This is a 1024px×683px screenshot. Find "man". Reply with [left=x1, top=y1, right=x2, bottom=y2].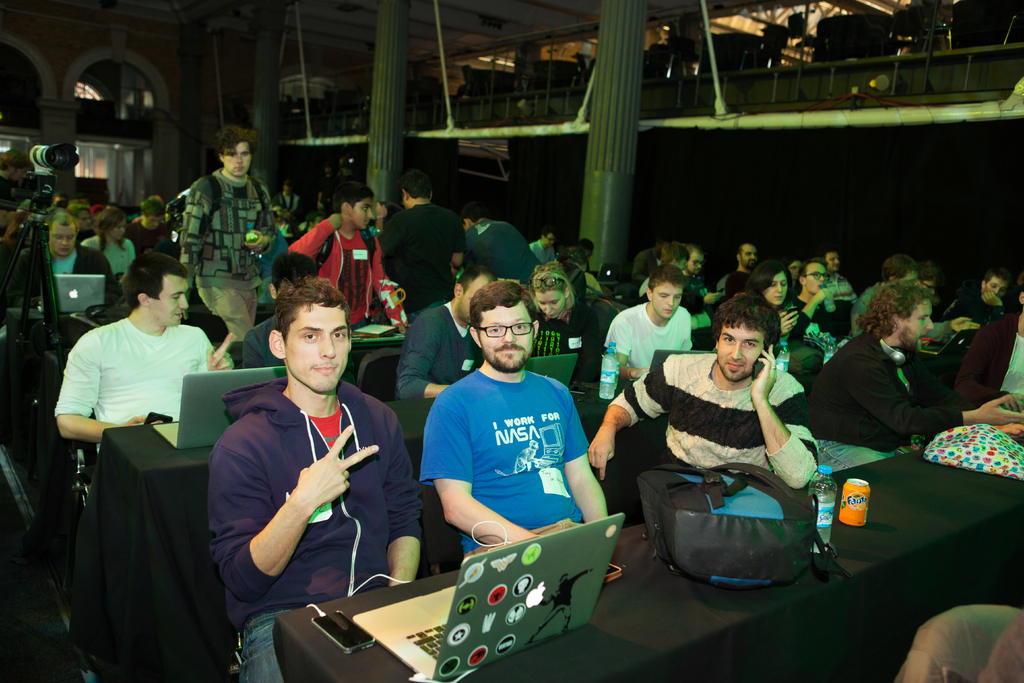
[left=589, top=268, right=713, bottom=420].
